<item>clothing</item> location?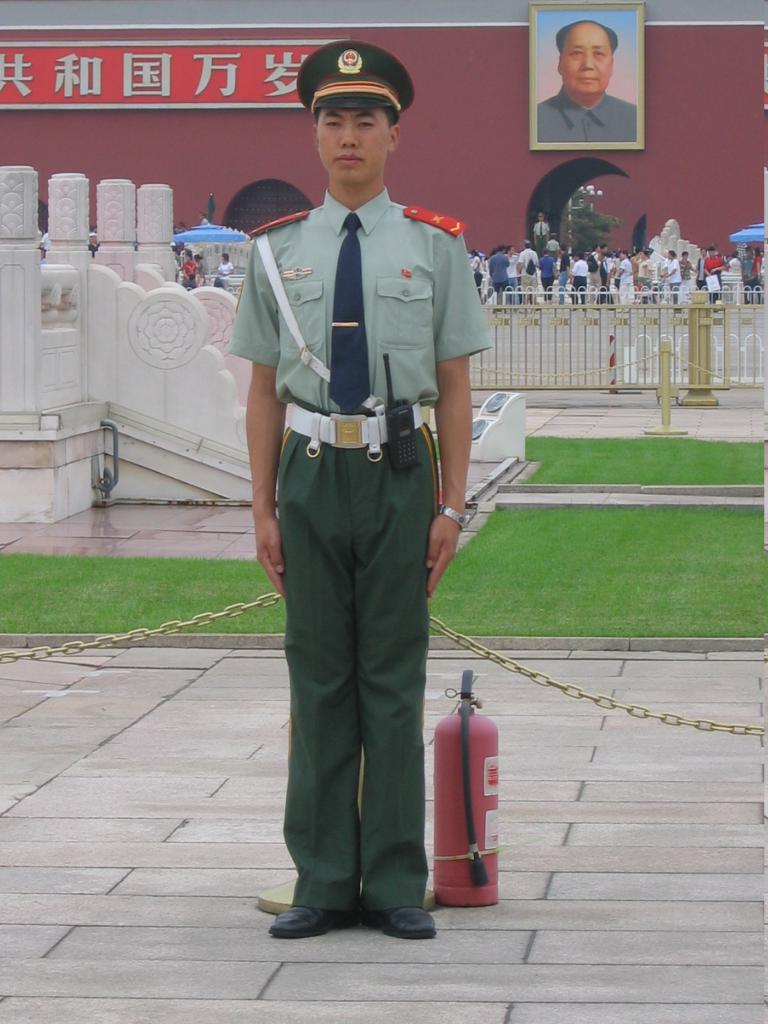
219,266,236,275
